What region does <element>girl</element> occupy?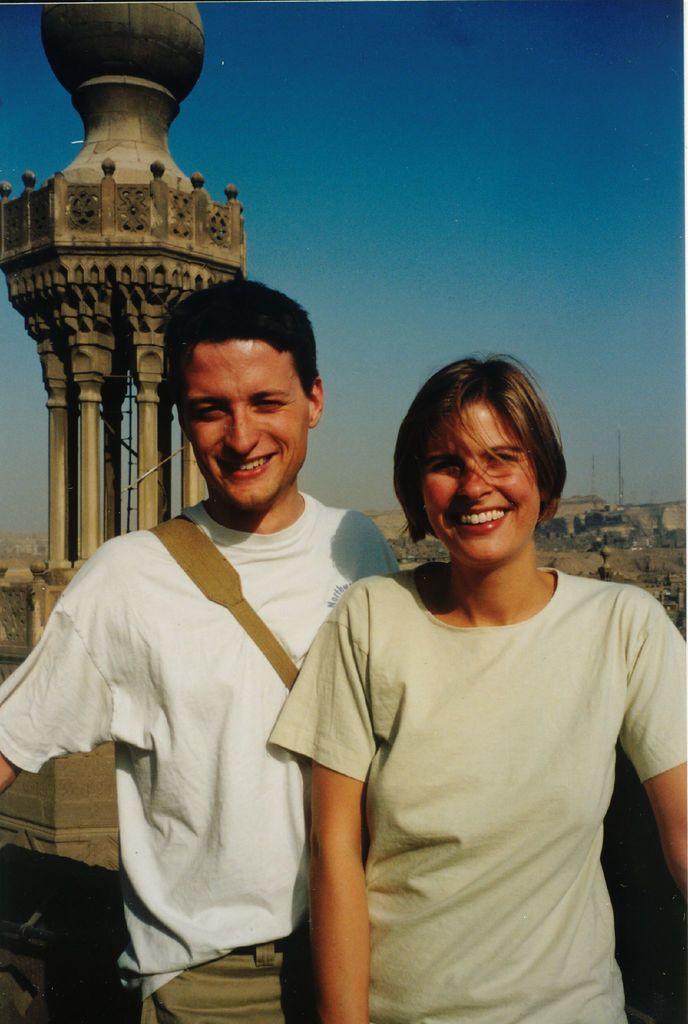
[264,351,687,1023].
